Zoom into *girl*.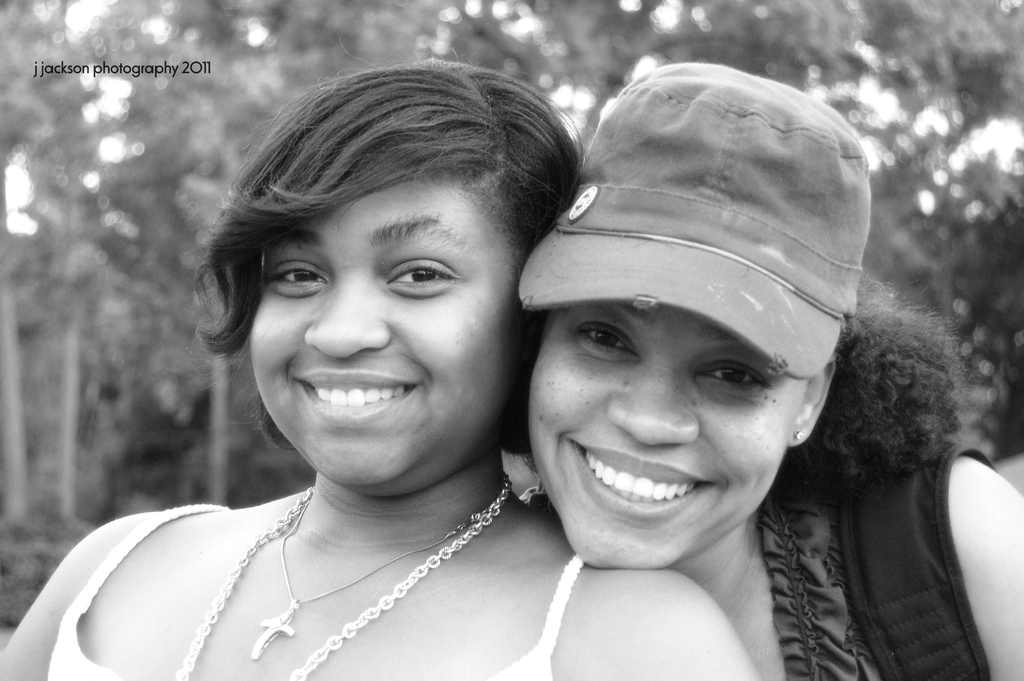
Zoom target: crop(0, 64, 764, 680).
